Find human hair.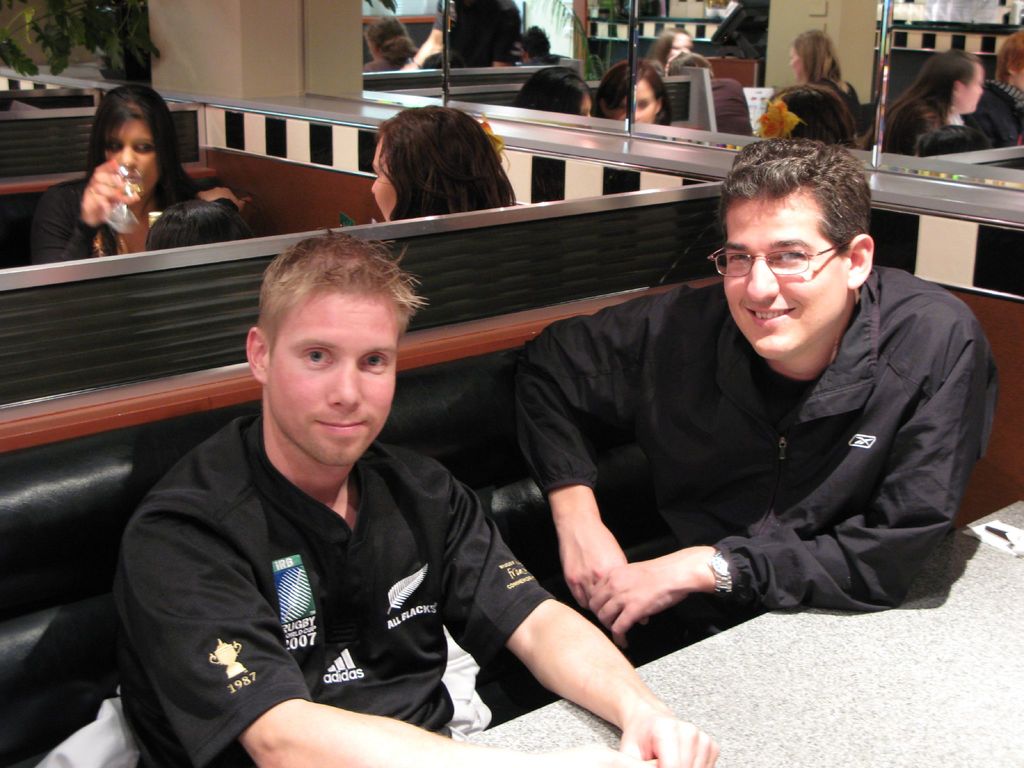
x1=255 y1=226 x2=433 y2=365.
